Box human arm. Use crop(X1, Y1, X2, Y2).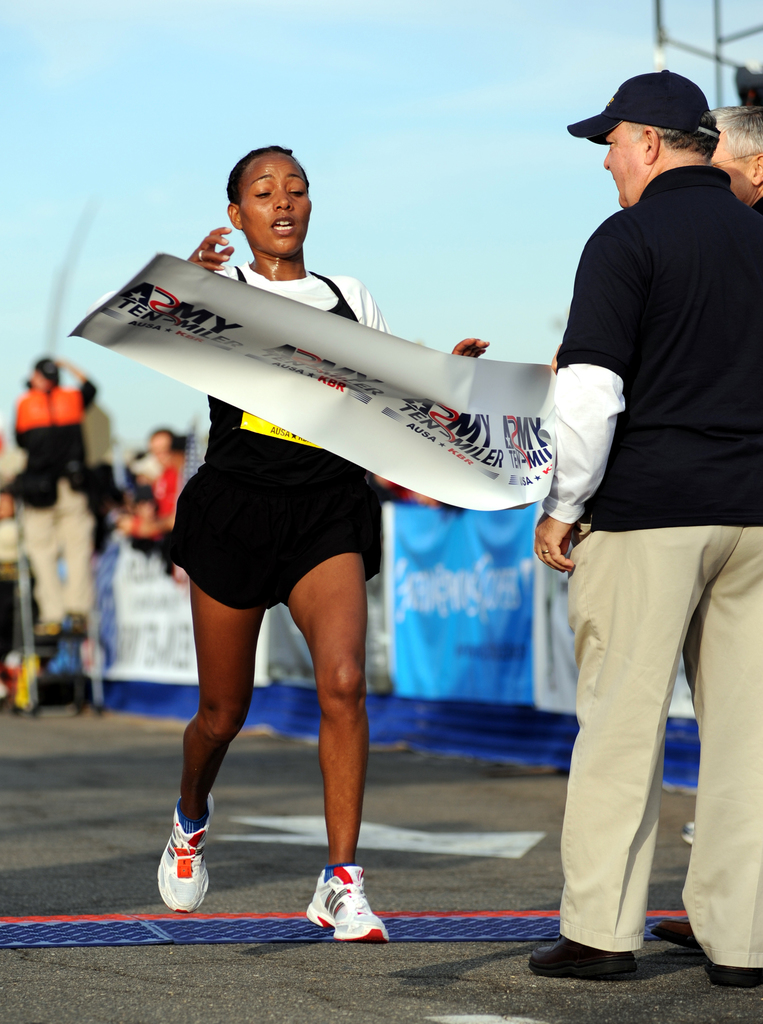
crop(183, 221, 234, 275).
